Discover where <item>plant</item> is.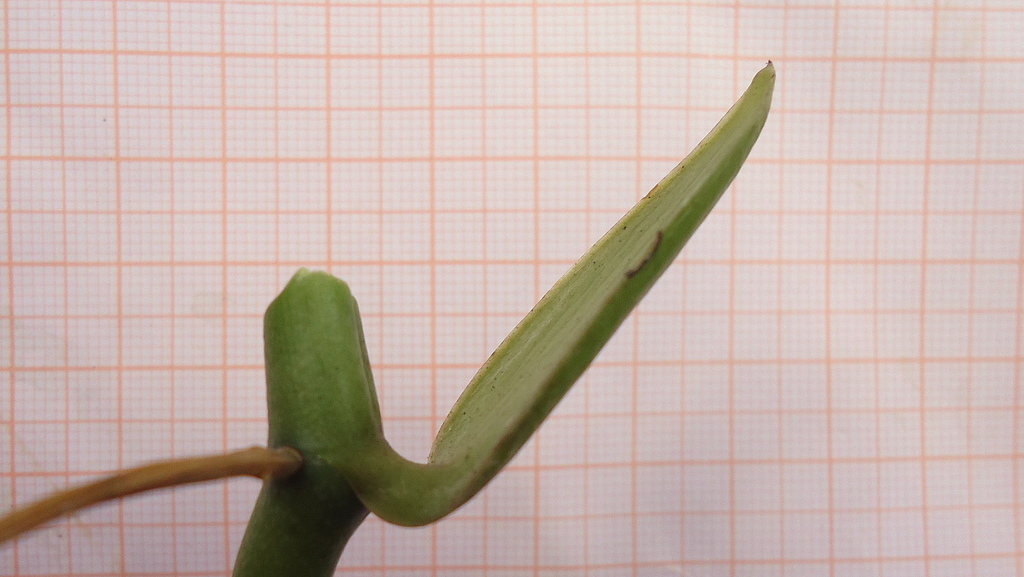
Discovered at left=0, top=19, right=788, bottom=576.
